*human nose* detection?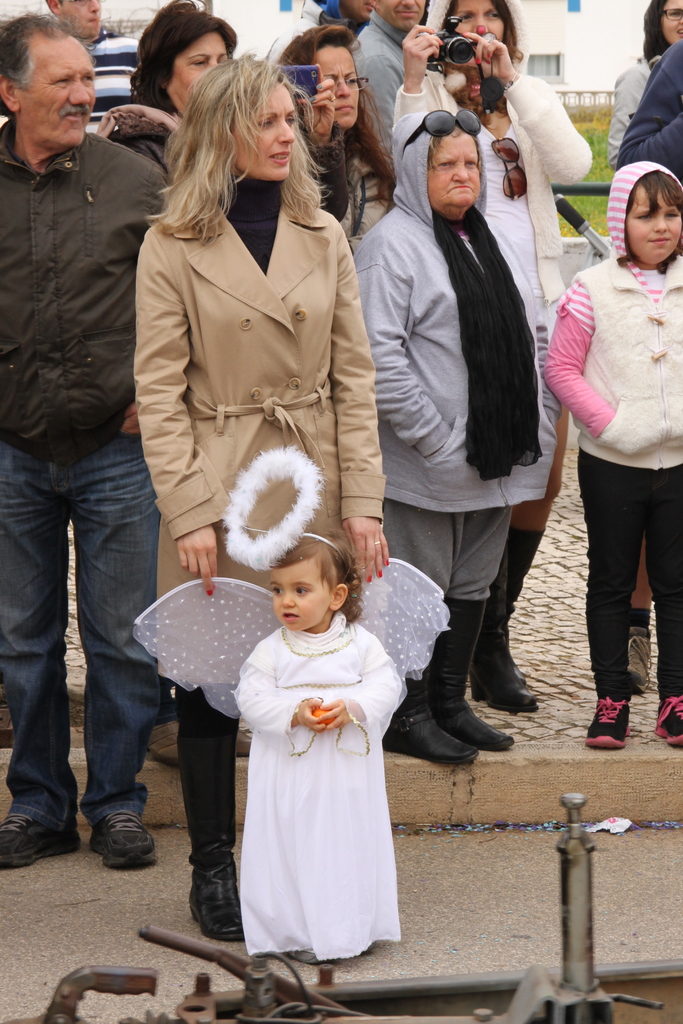
BBox(278, 588, 295, 609)
